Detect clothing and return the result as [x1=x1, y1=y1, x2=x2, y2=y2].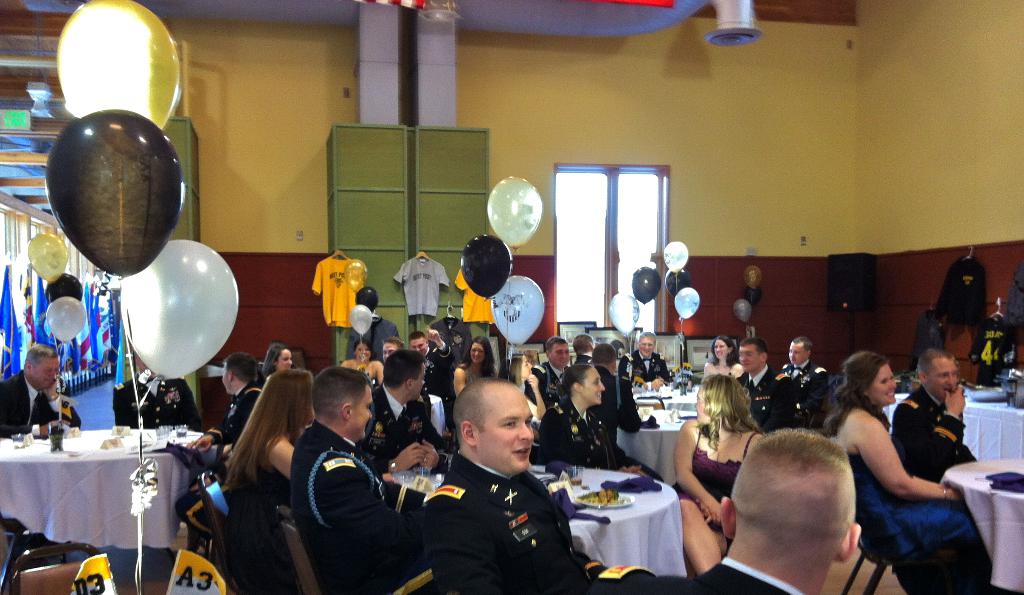
[x1=932, y1=259, x2=988, y2=323].
